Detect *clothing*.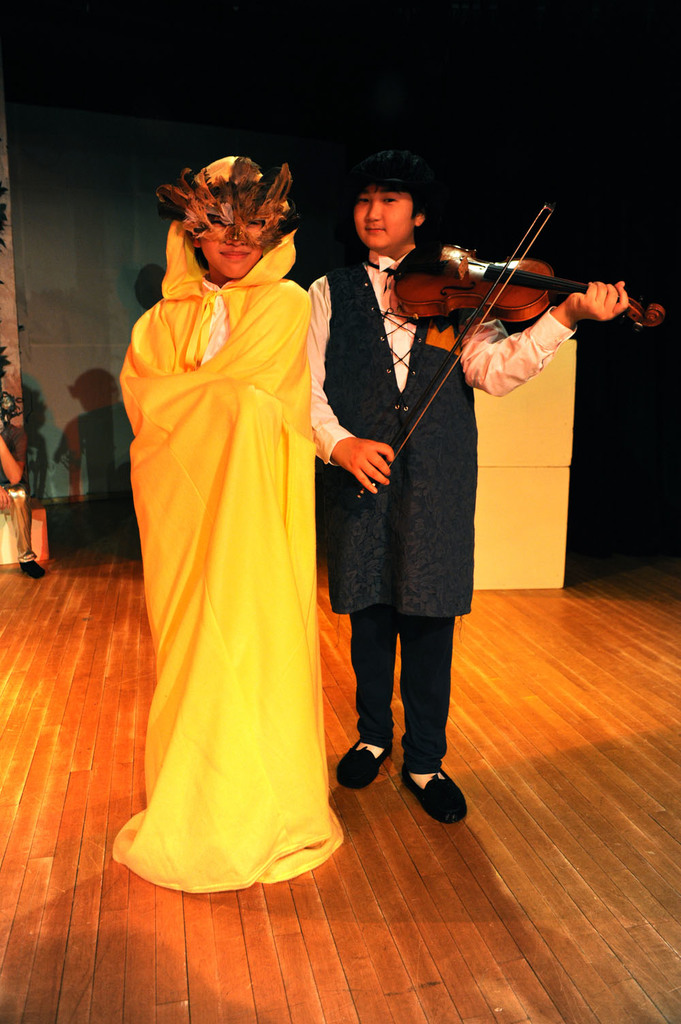
Detected at bbox=(299, 232, 483, 775).
